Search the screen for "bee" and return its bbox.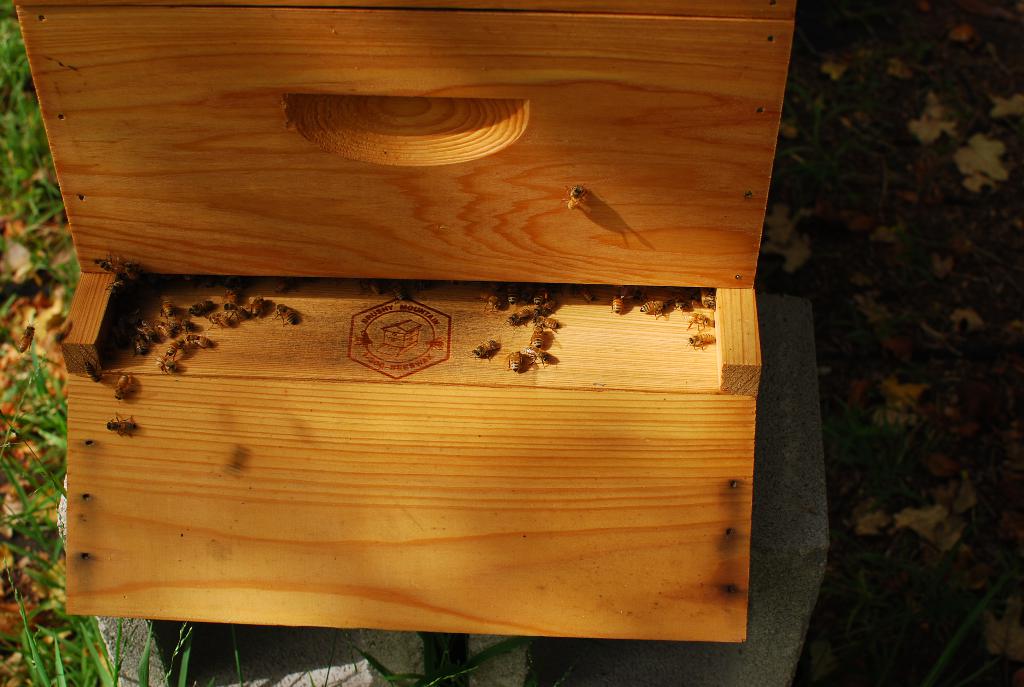
Found: [95,257,115,272].
